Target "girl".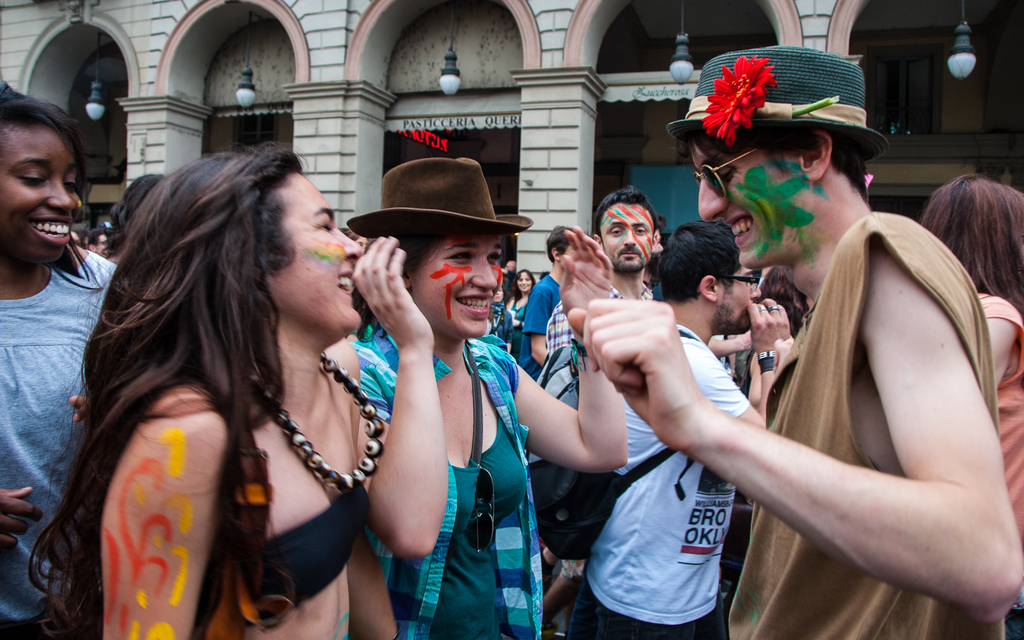
Target region: BBox(504, 258, 545, 337).
